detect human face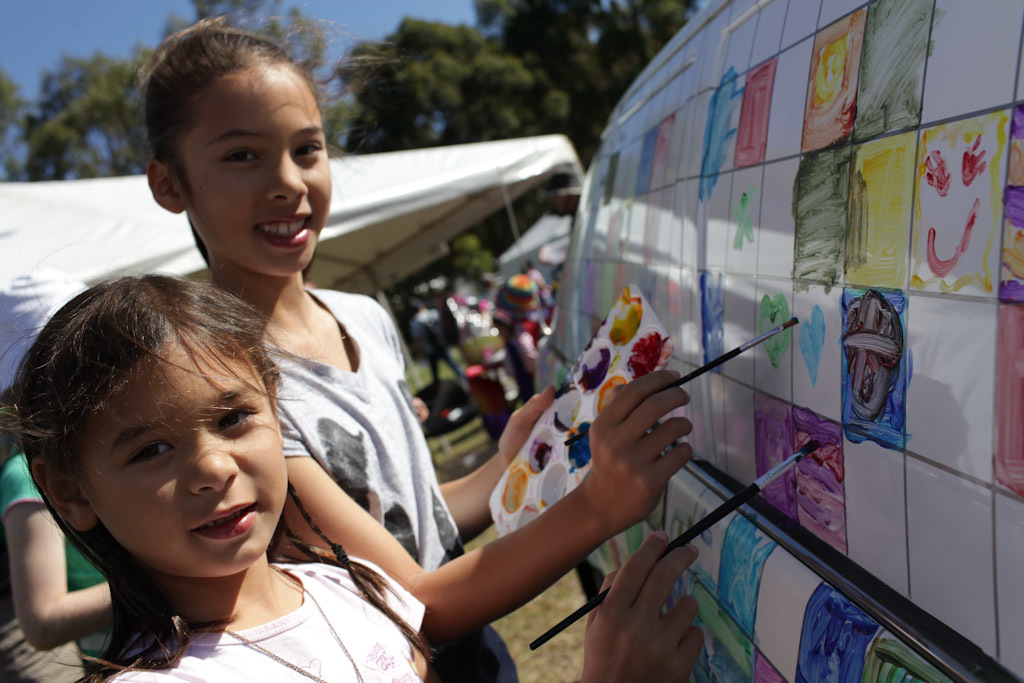
bbox=[66, 332, 288, 571]
